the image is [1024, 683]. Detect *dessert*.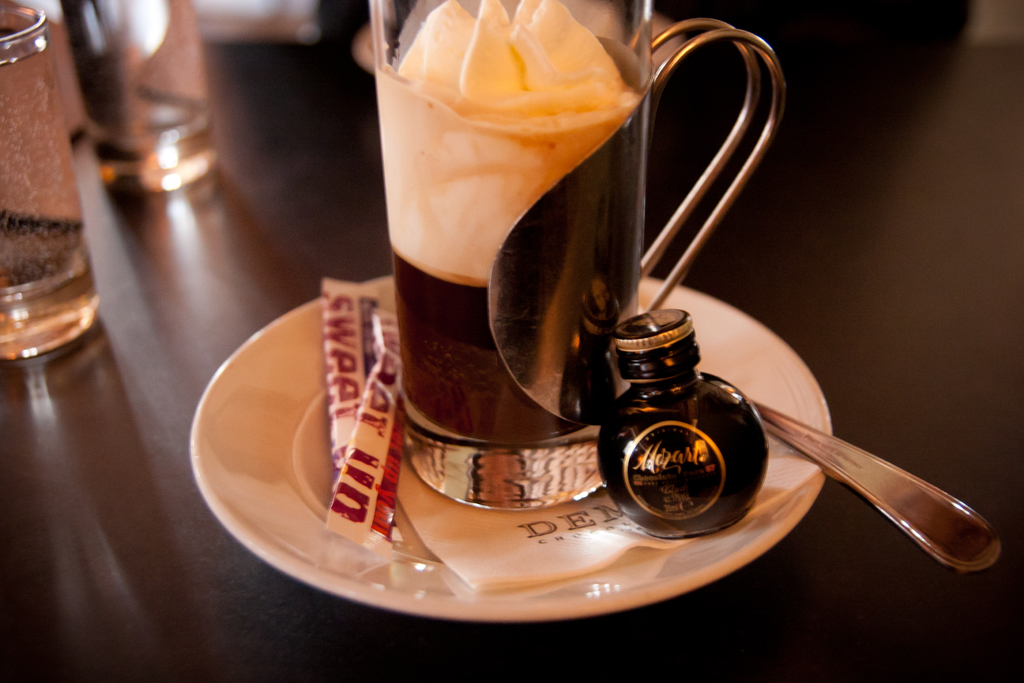
Detection: [374, 0, 650, 446].
